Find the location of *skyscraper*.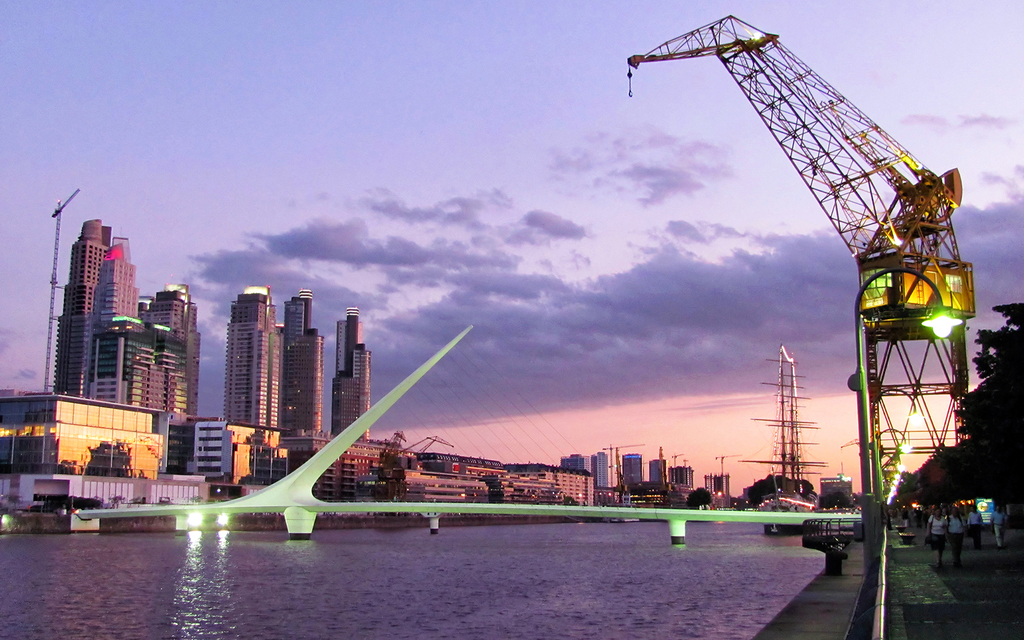
Location: (623, 449, 646, 484).
